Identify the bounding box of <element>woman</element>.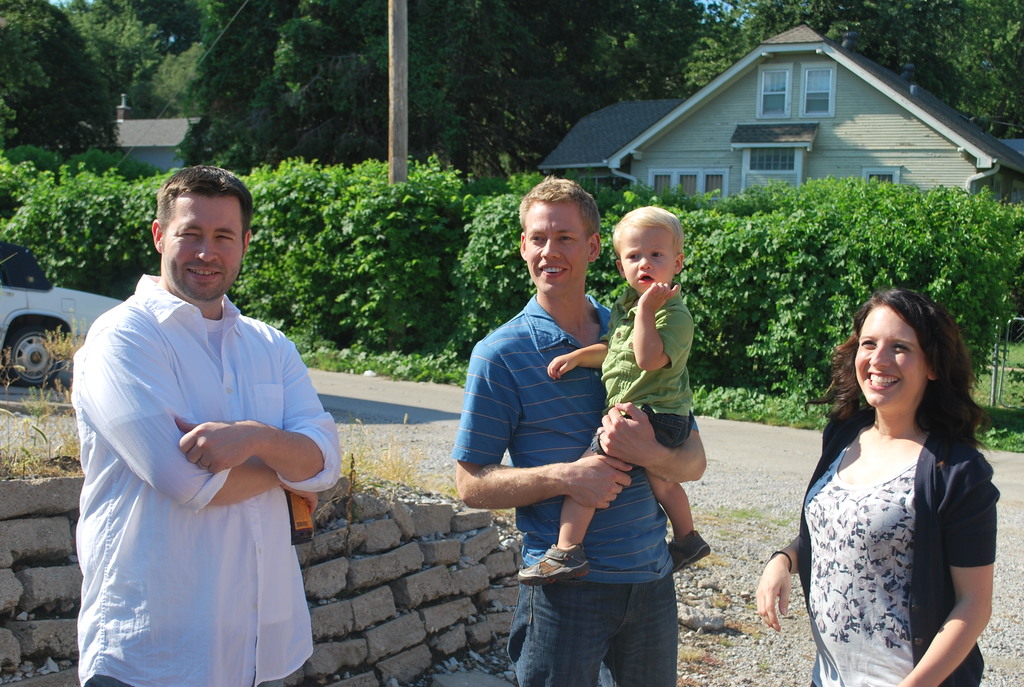
bbox=[771, 254, 1000, 683].
